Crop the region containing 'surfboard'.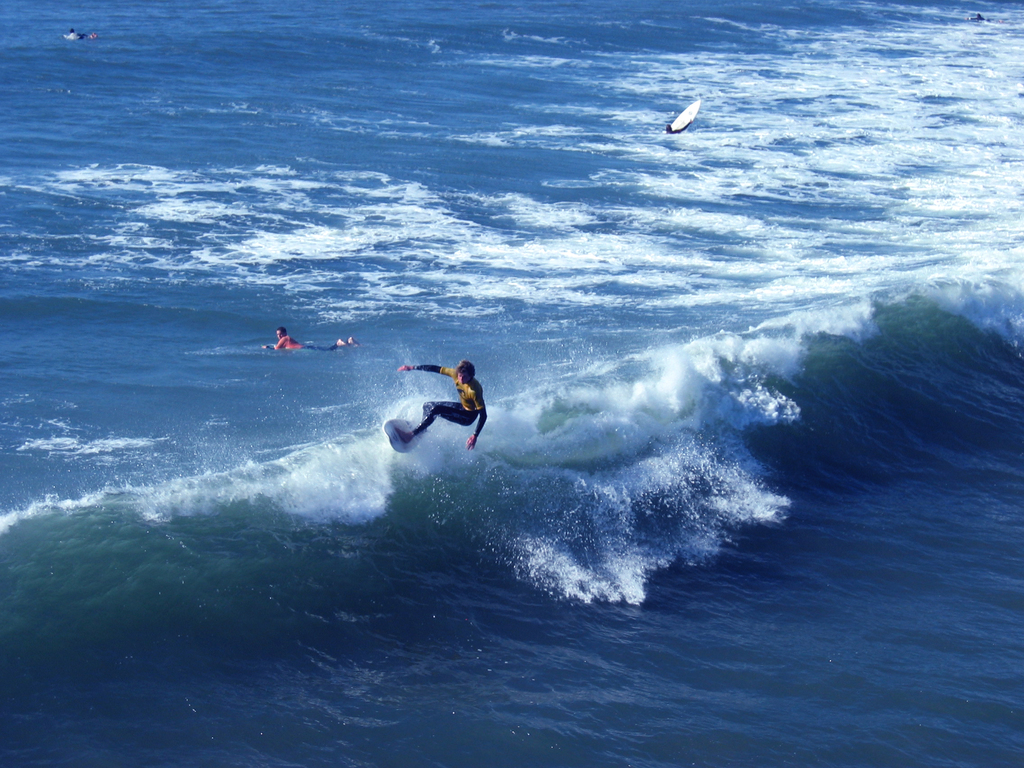
Crop region: rect(387, 415, 422, 453).
